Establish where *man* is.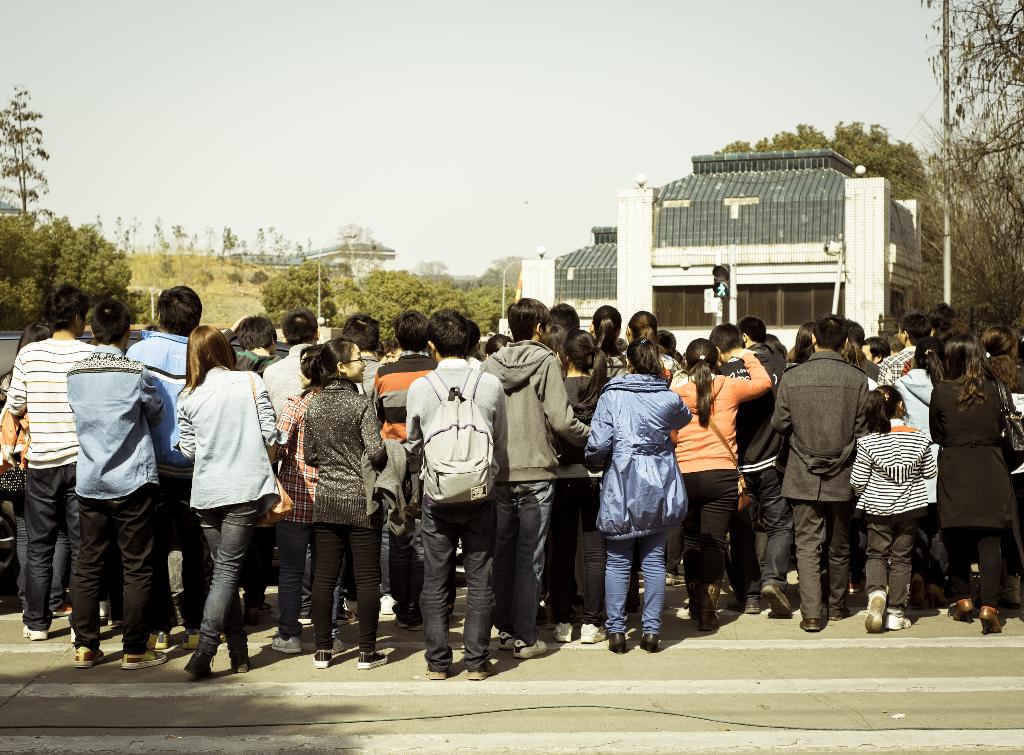
Established at box=[268, 310, 346, 655].
